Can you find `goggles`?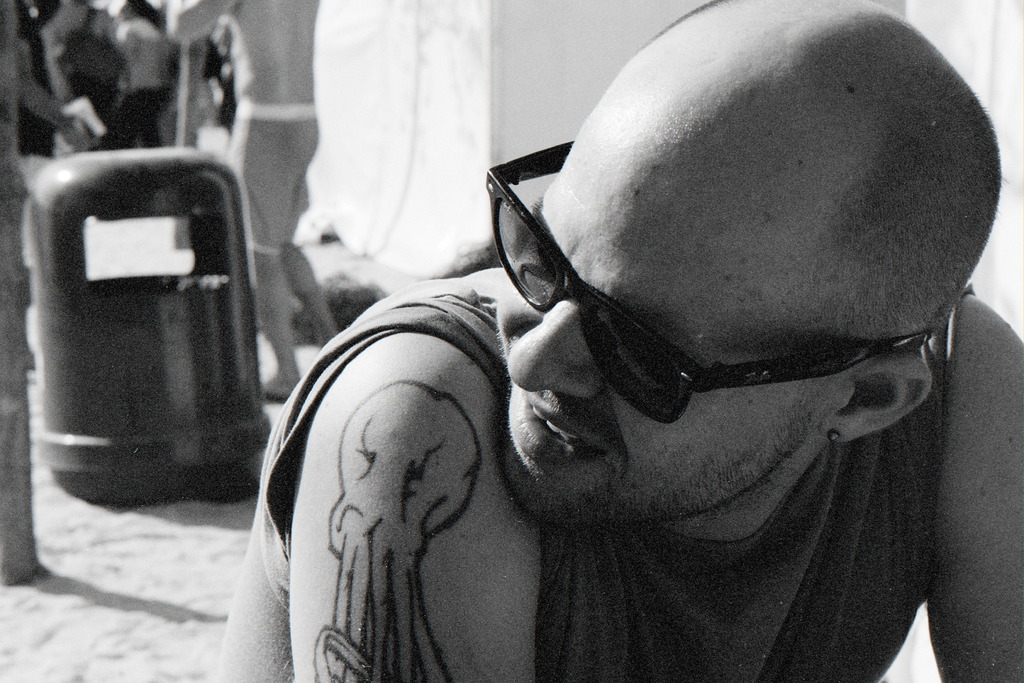
Yes, bounding box: (left=492, top=147, right=966, bottom=398).
